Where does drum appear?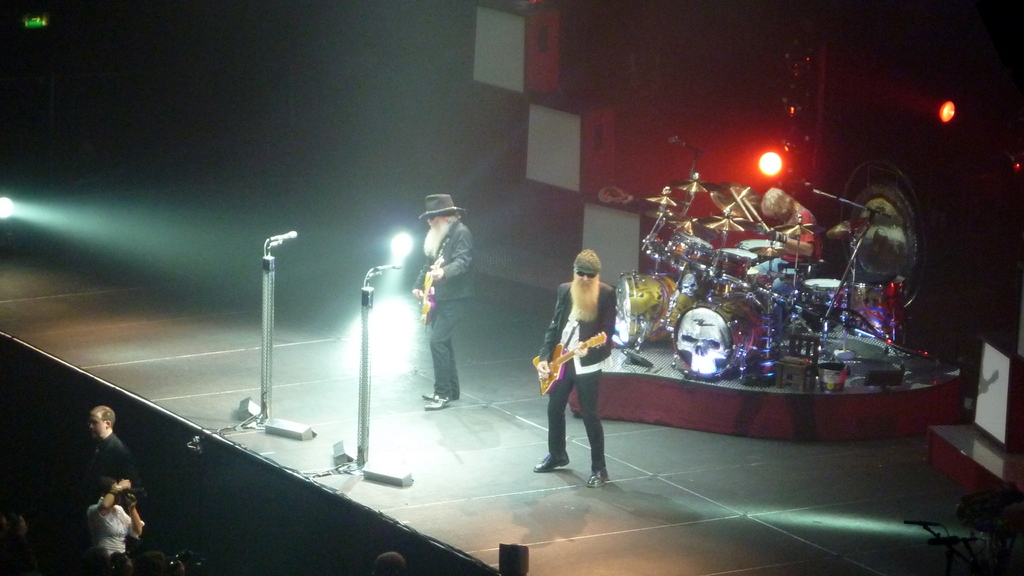
Appears at <box>666,230,711,277</box>.
